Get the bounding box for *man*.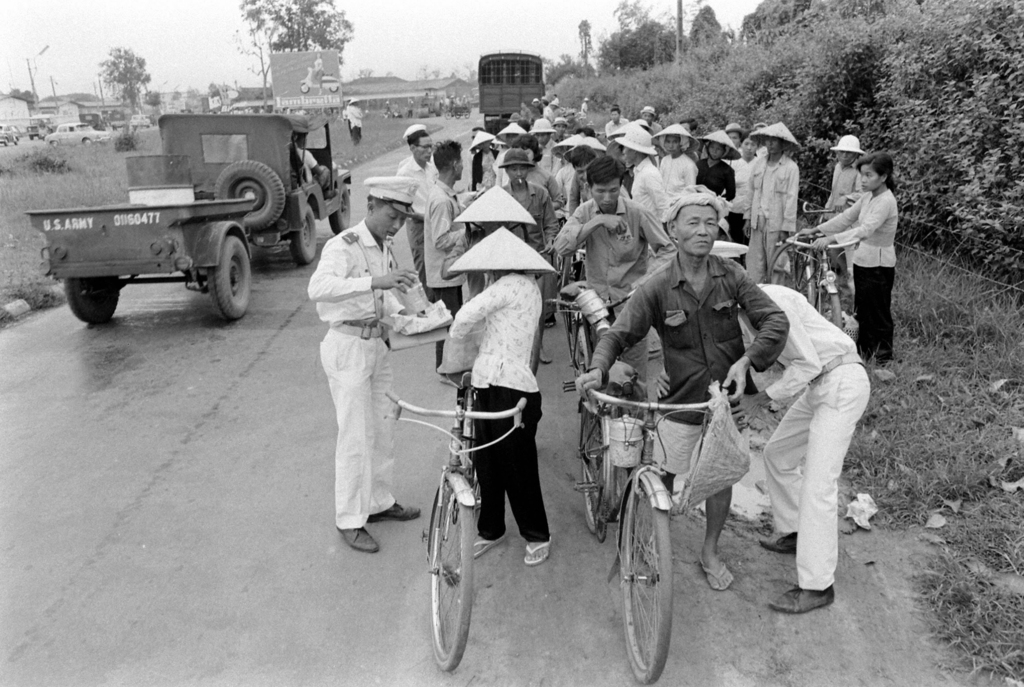
rect(605, 103, 630, 145).
